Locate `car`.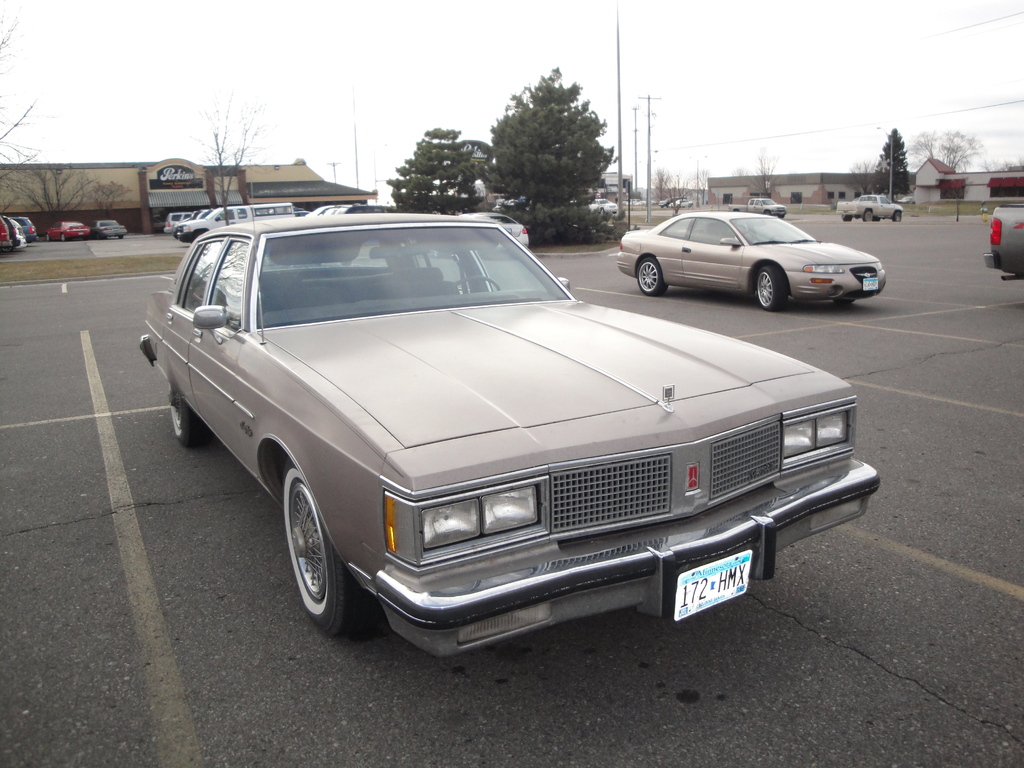
Bounding box: 614 206 877 305.
